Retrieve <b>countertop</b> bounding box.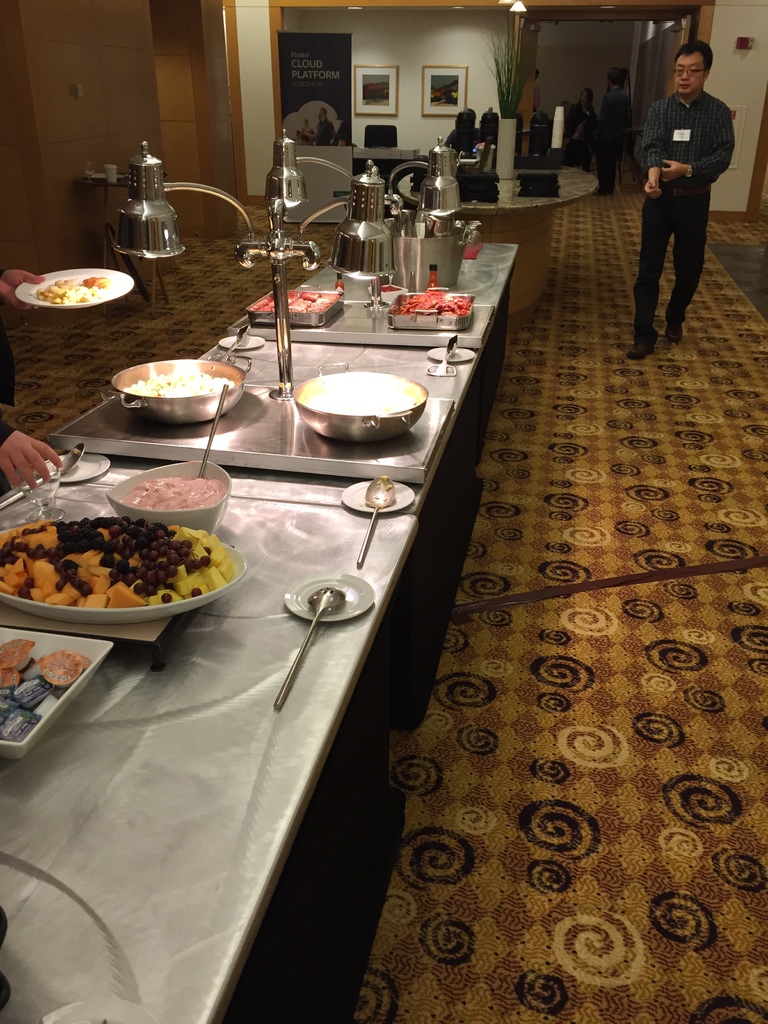
Bounding box: <bbox>0, 444, 422, 1023</bbox>.
